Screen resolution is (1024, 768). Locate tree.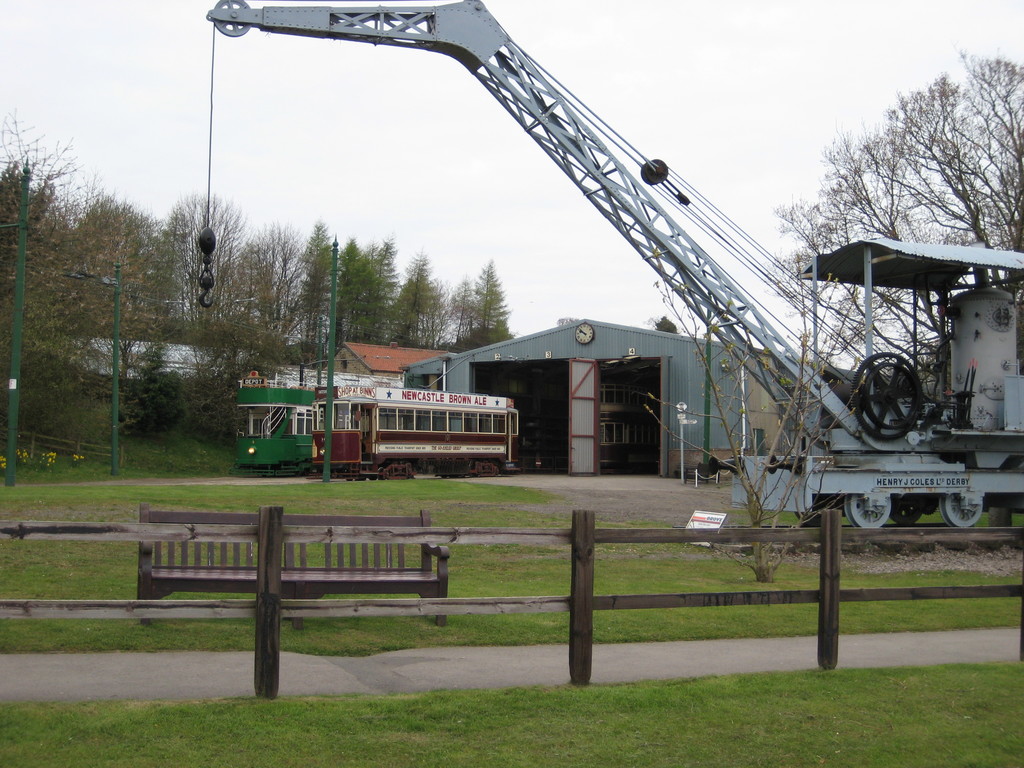
region(653, 312, 682, 333).
